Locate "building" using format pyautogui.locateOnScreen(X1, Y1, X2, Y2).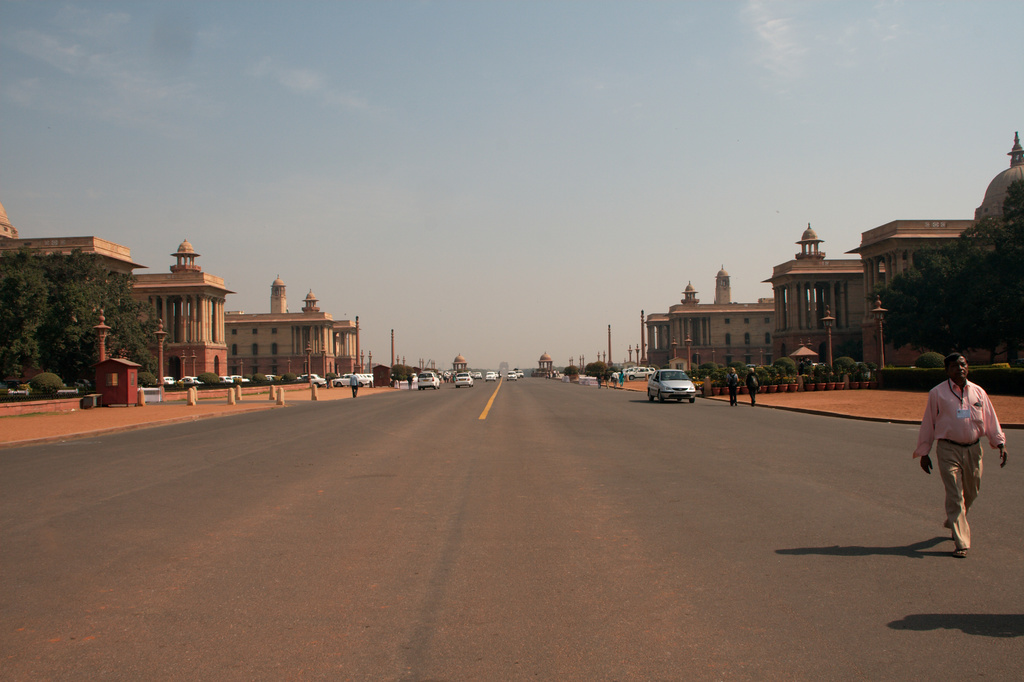
pyautogui.locateOnScreen(646, 282, 702, 366).
